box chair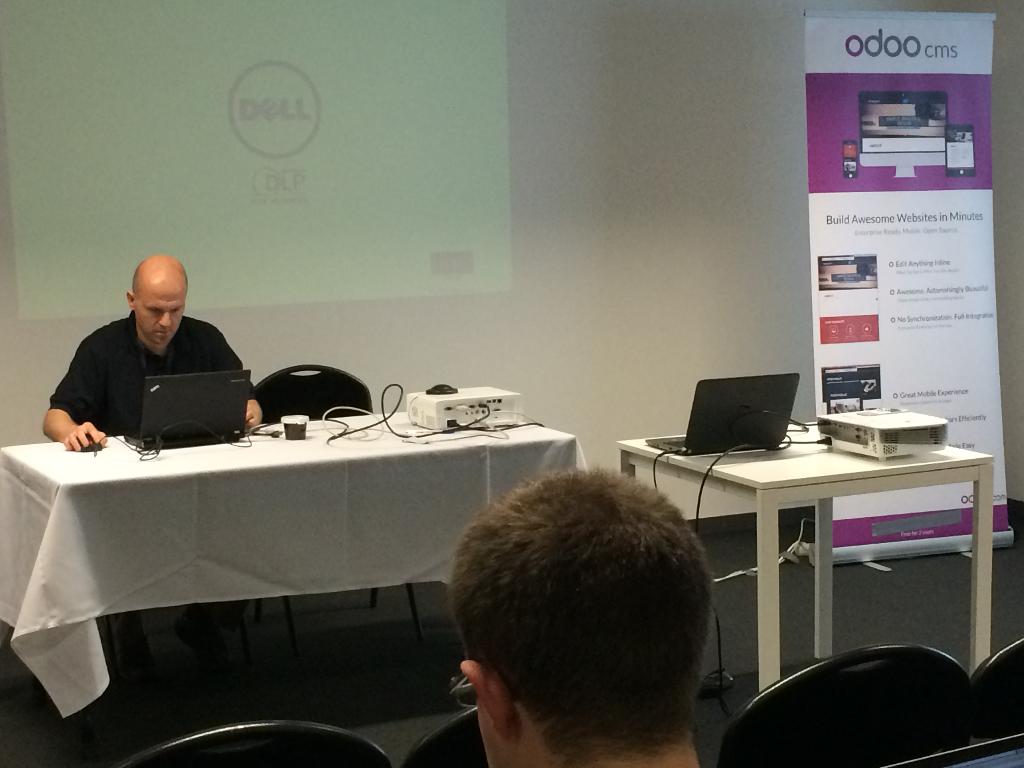
397,708,490,767
